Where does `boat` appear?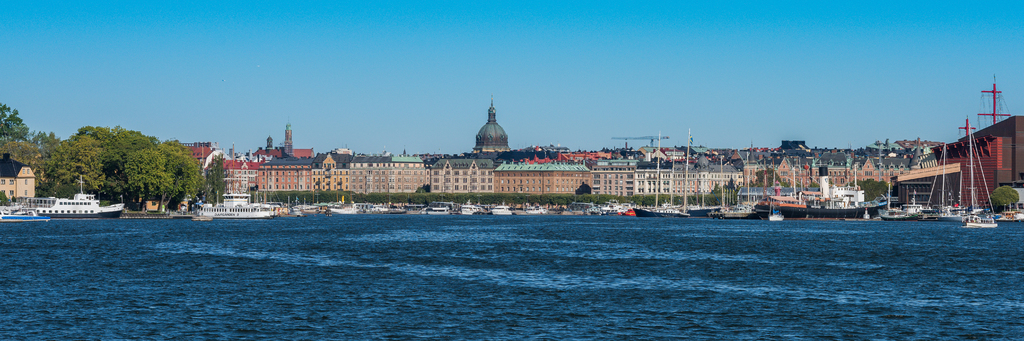
Appears at (left=200, top=193, right=273, bottom=219).
